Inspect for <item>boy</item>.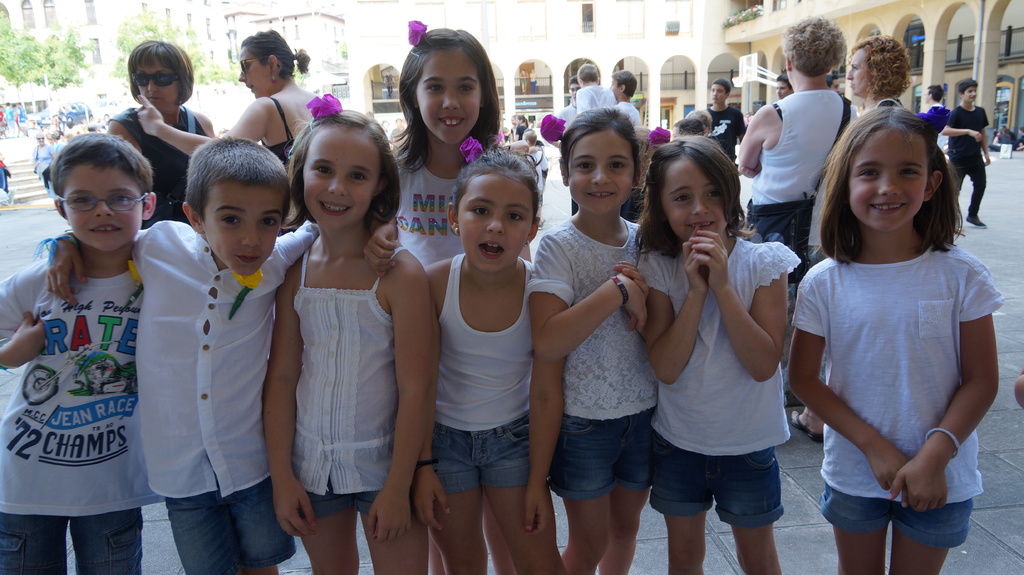
Inspection: detection(607, 70, 641, 126).
